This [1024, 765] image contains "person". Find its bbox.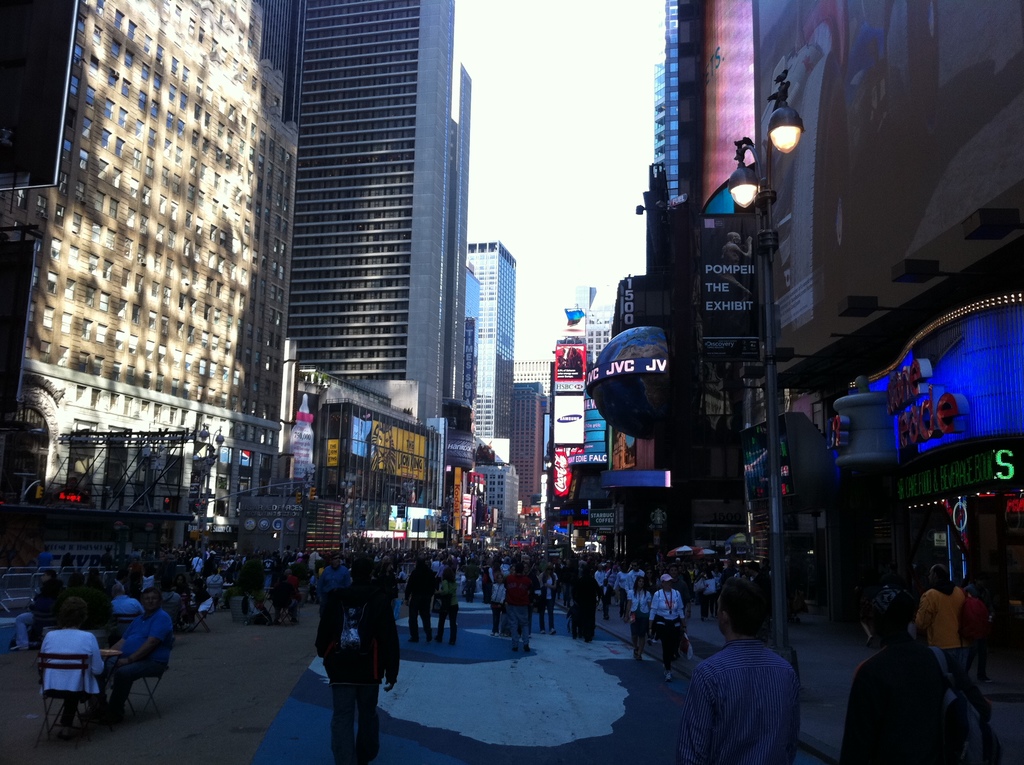
[x1=317, y1=559, x2=401, y2=764].
